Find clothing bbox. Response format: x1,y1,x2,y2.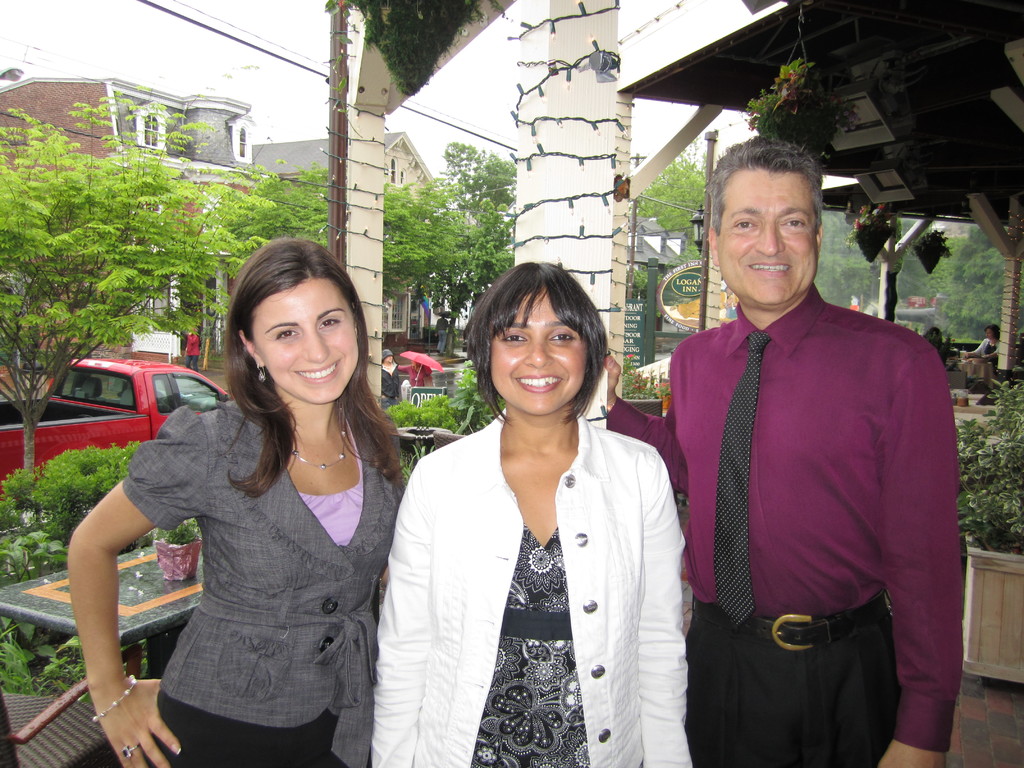
649,256,964,765.
